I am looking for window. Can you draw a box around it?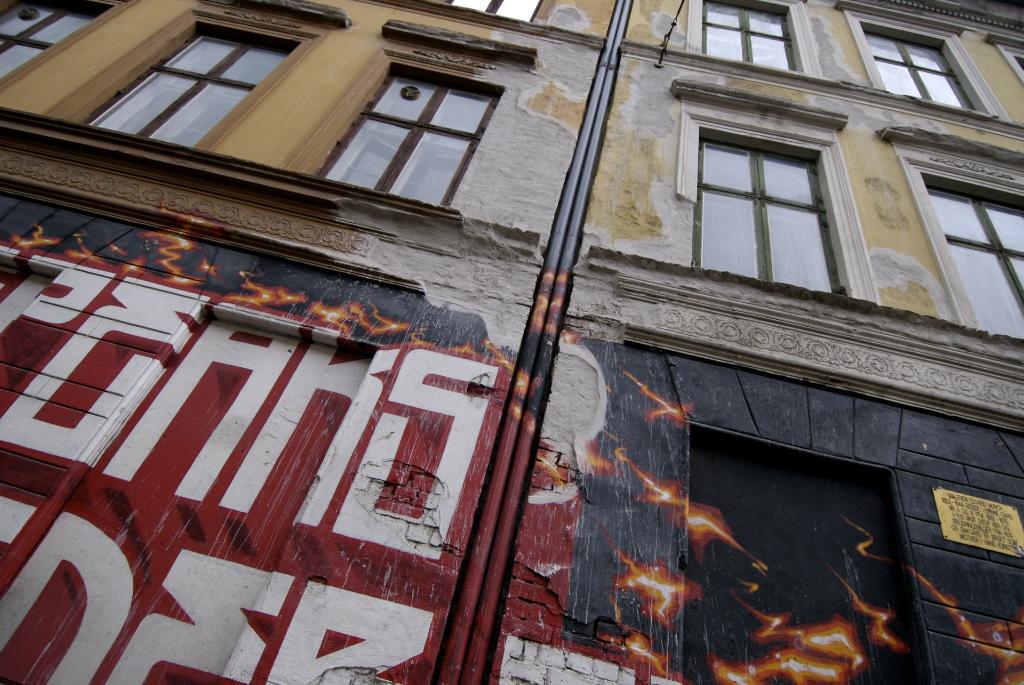
Sure, the bounding box is region(85, 24, 300, 145).
